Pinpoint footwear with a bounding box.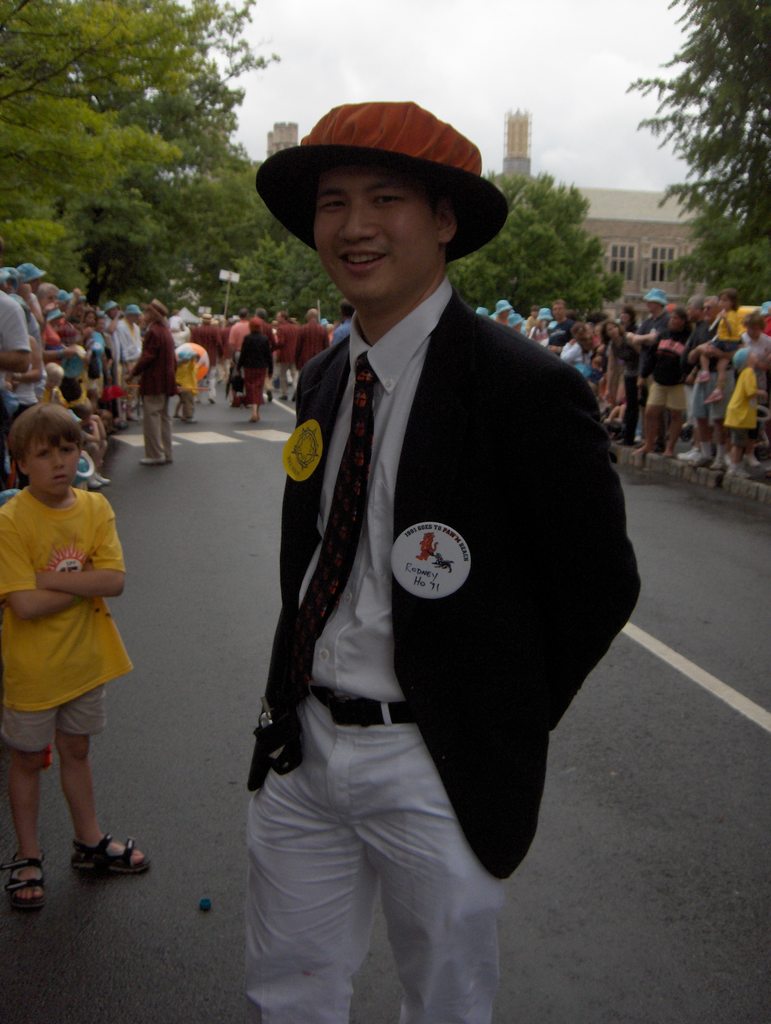
[276, 394, 288, 401].
